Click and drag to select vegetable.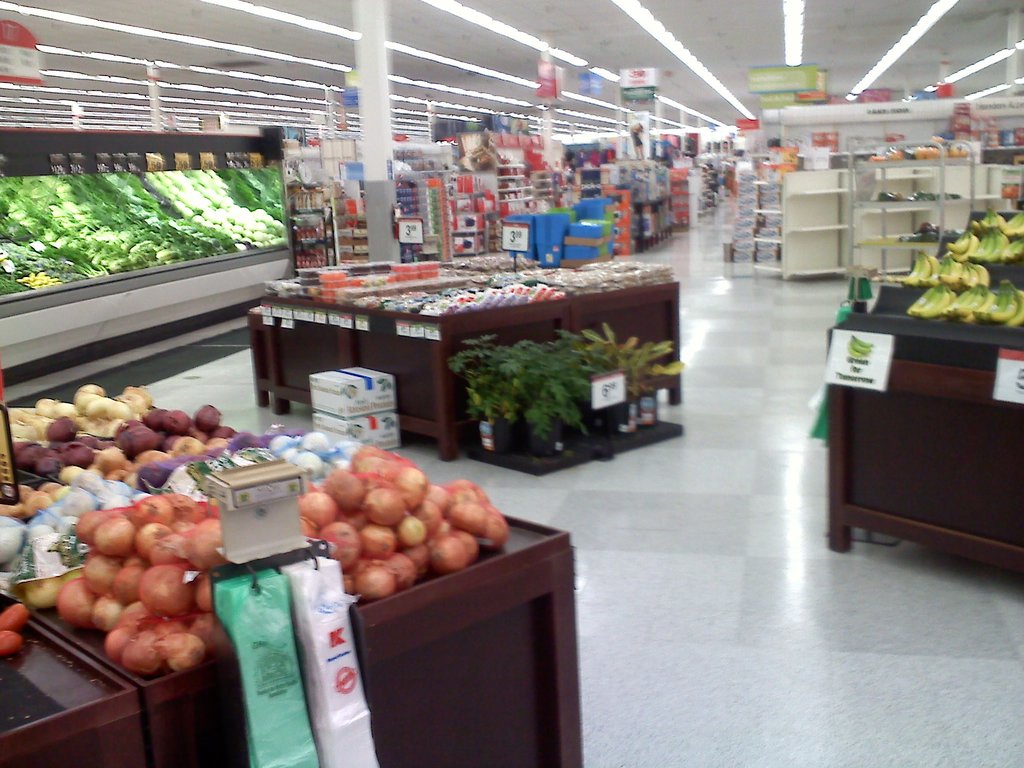
Selection: x1=0 y1=609 x2=27 y2=628.
